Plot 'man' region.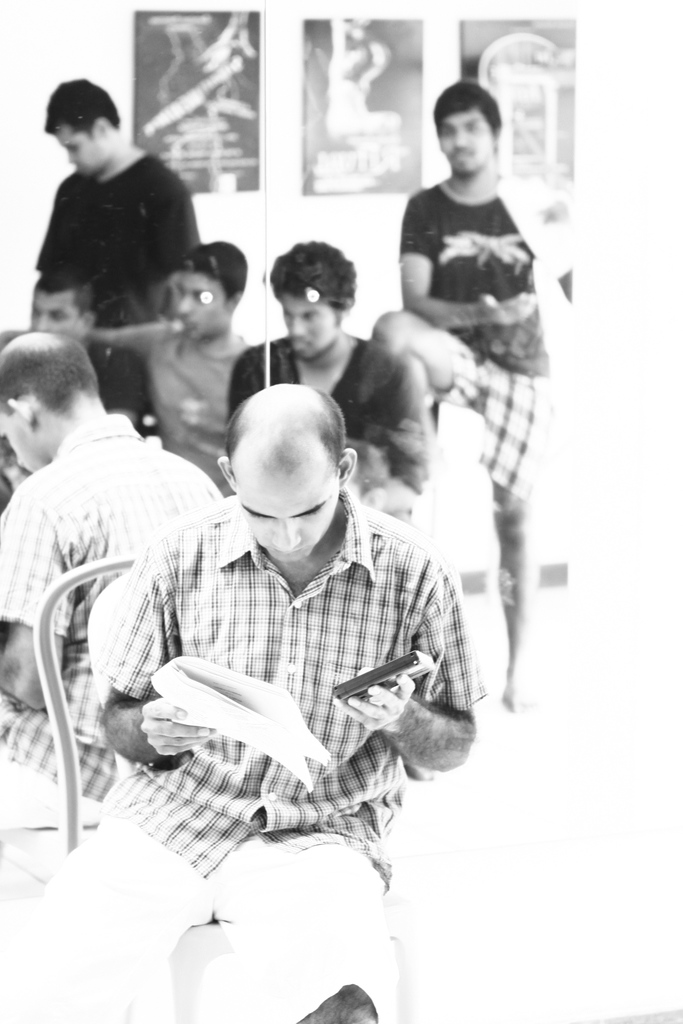
Plotted at box(0, 332, 233, 828).
